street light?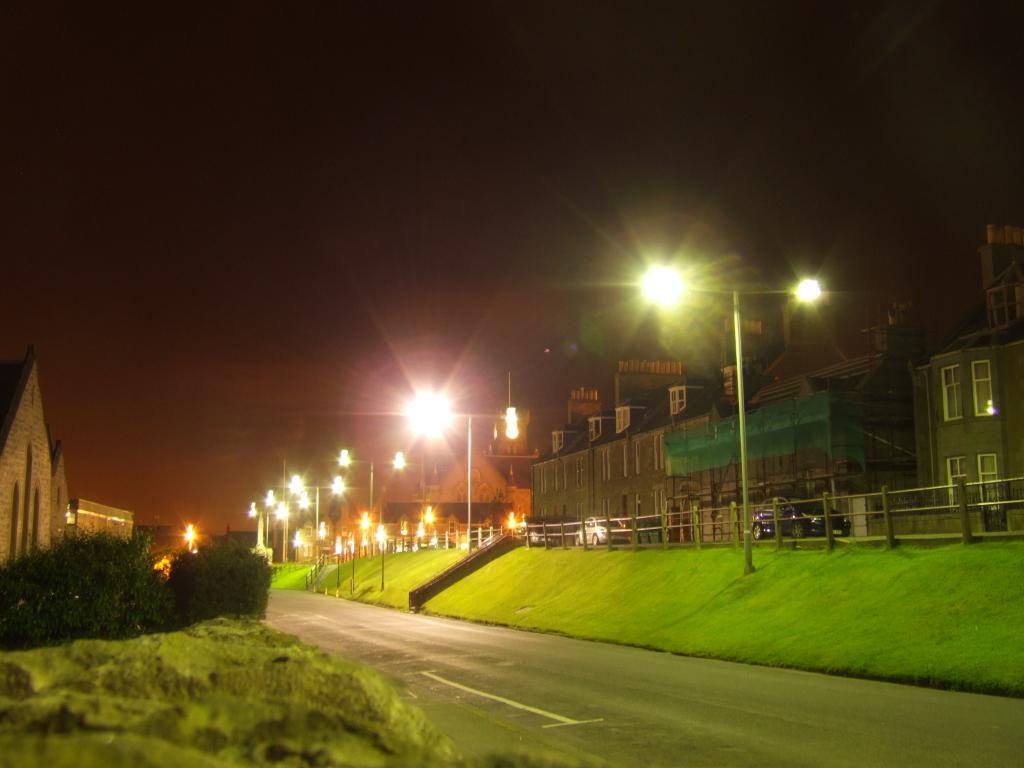
region(632, 250, 760, 579)
